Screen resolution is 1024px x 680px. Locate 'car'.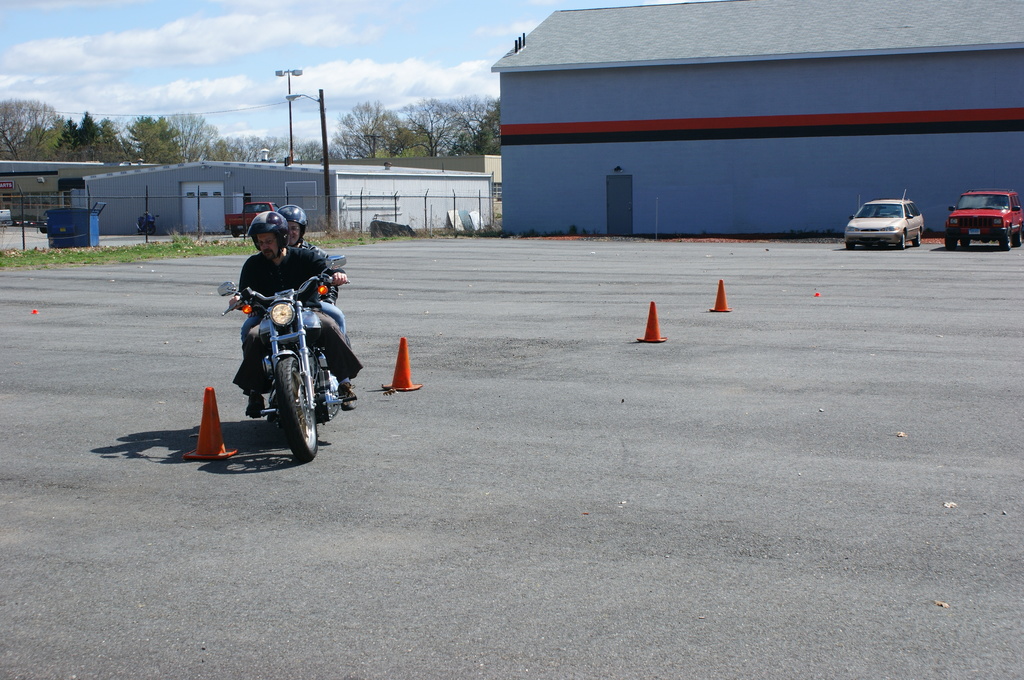
943/185/1023/256.
